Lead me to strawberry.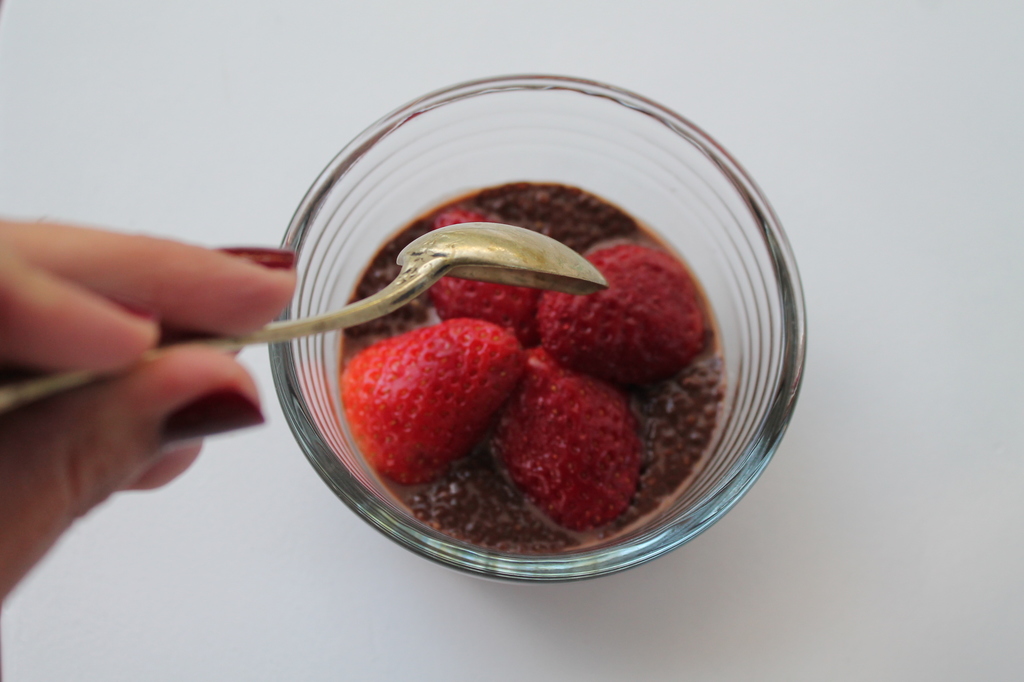
Lead to crop(337, 308, 532, 492).
